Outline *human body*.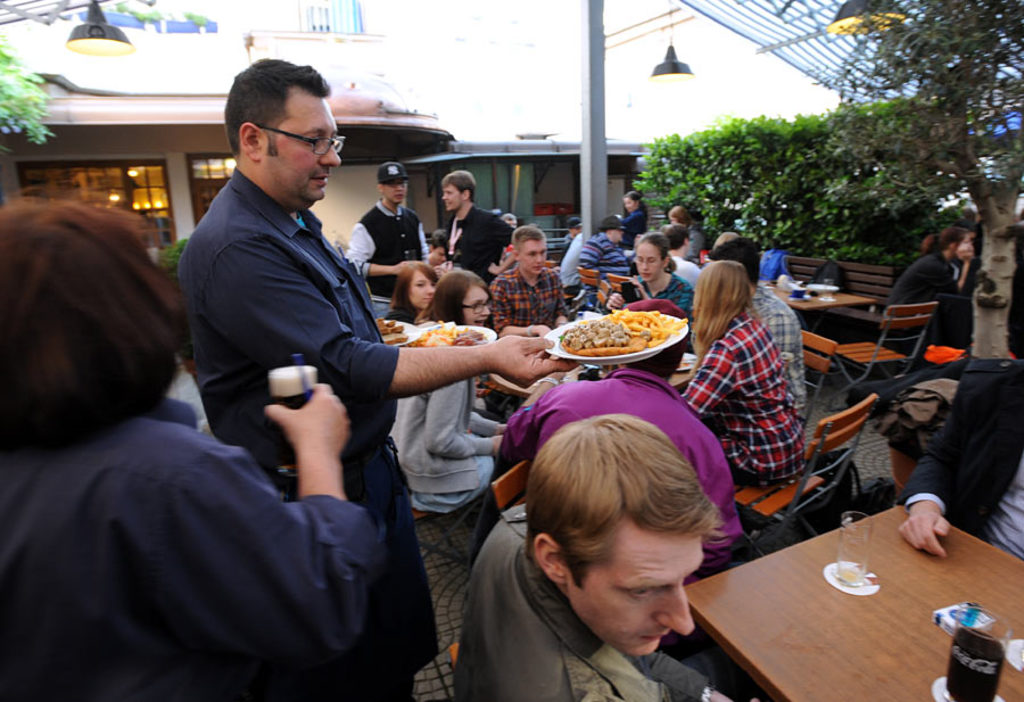
Outline: bbox=[443, 164, 514, 288].
